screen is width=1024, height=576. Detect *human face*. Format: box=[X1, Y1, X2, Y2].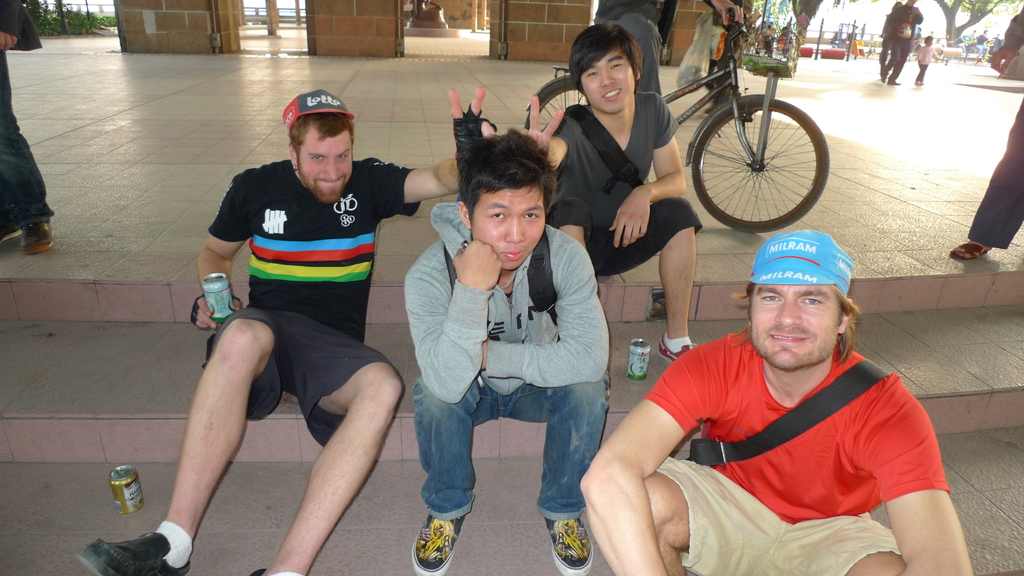
box=[461, 180, 550, 273].
